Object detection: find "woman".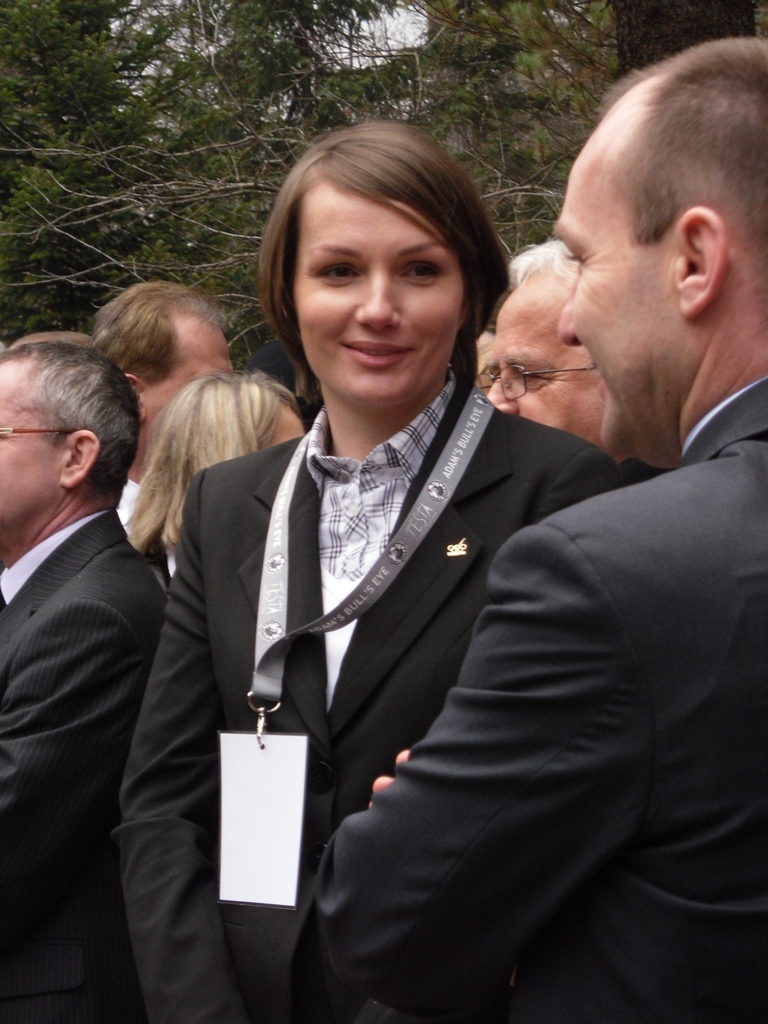
126, 373, 309, 577.
